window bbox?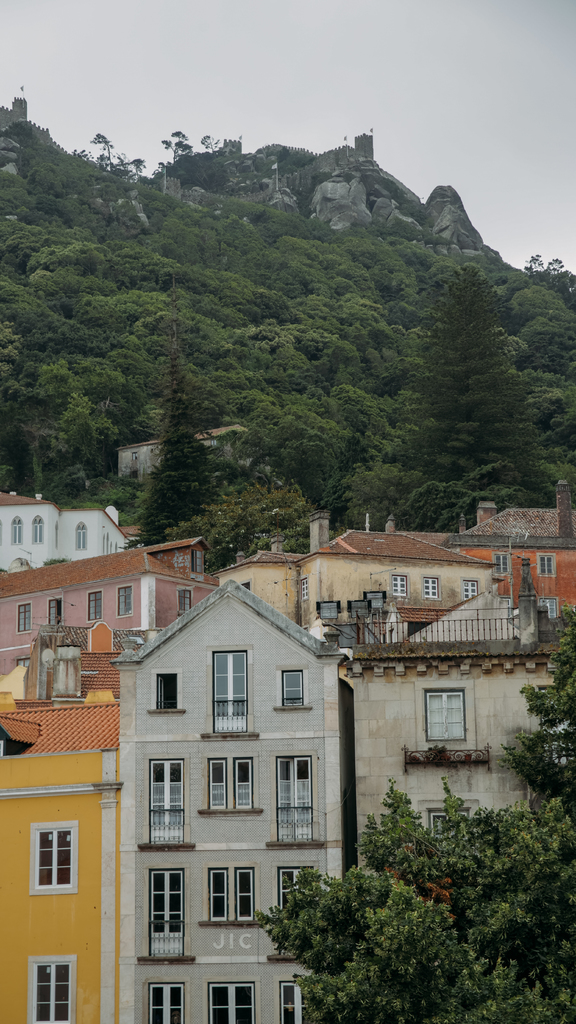
rect(18, 606, 32, 634)
